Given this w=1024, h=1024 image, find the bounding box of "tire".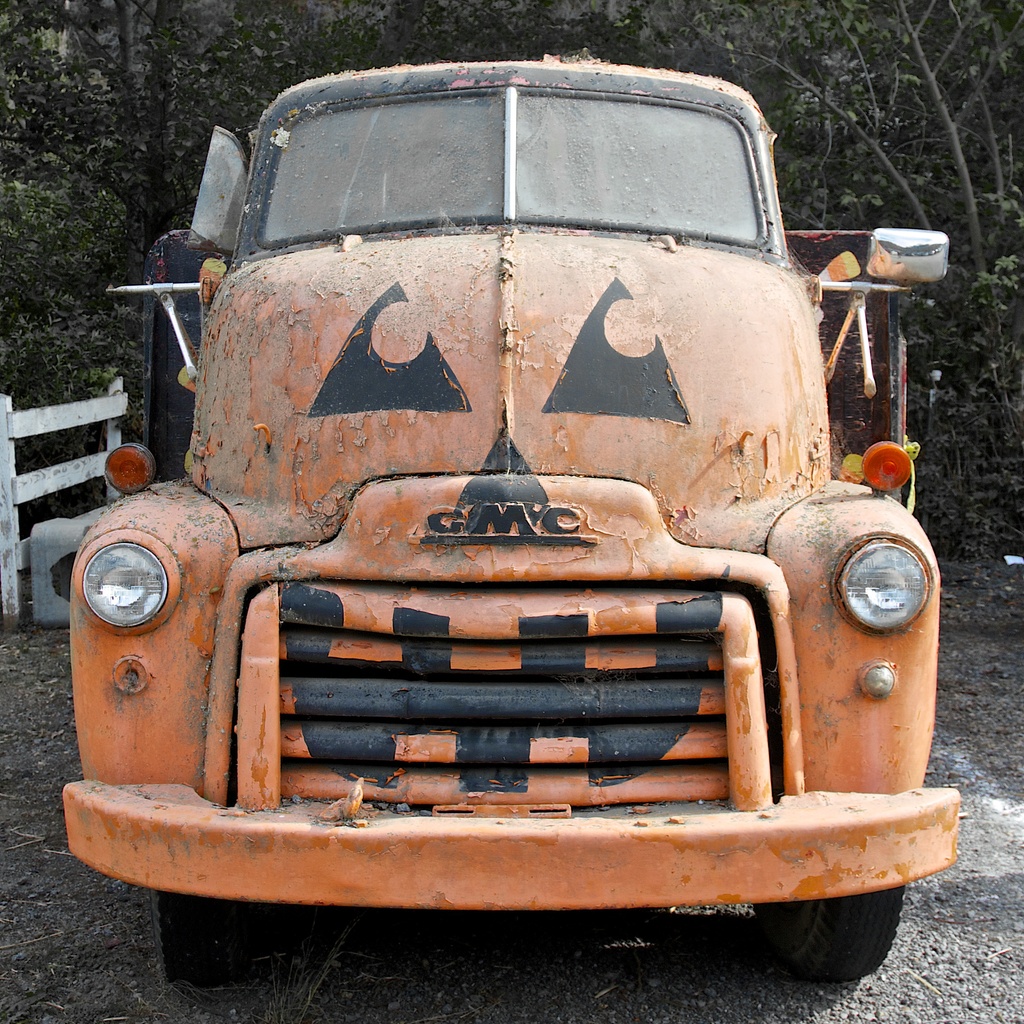
l=790, t=871, r=919, b=977.
